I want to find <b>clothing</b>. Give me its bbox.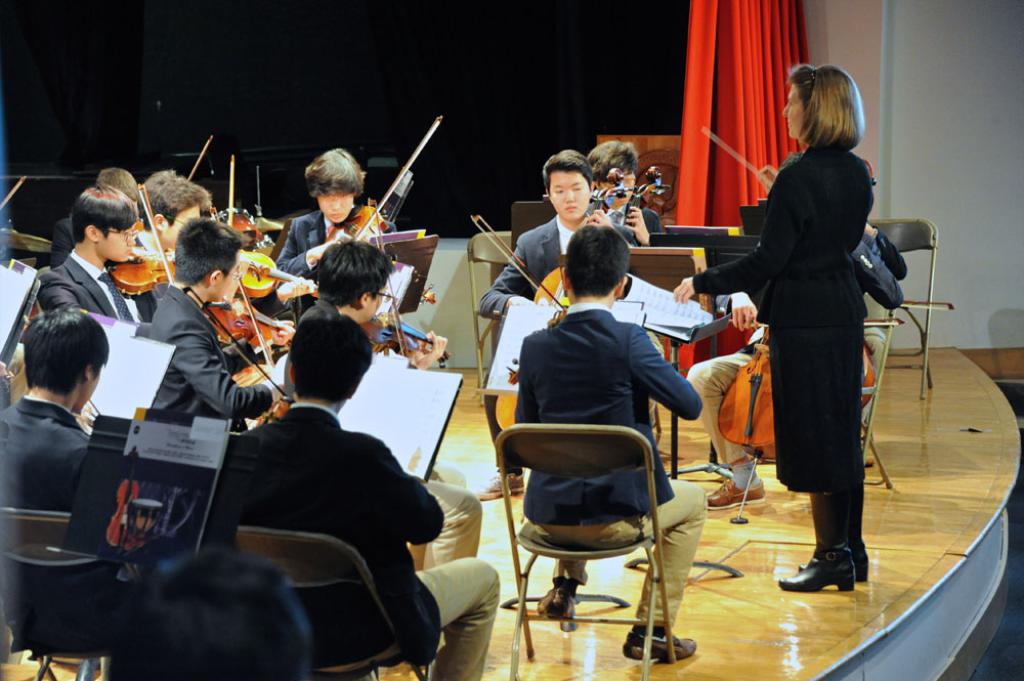
crop(591, 186, 663, 248).
